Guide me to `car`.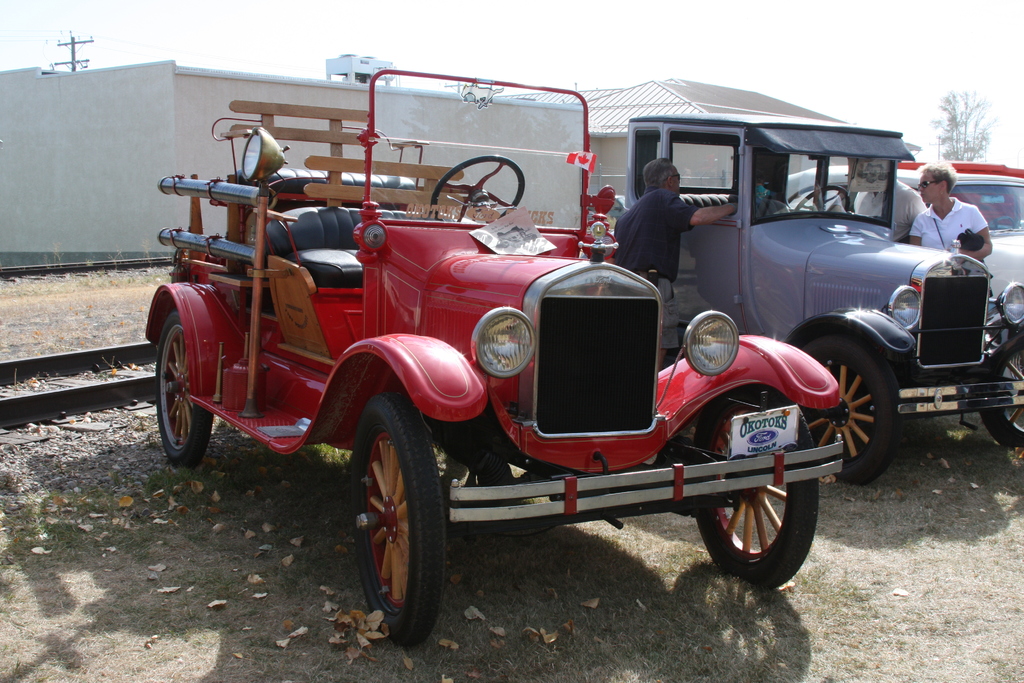
Guidance: [143, 68, 845, 646].
